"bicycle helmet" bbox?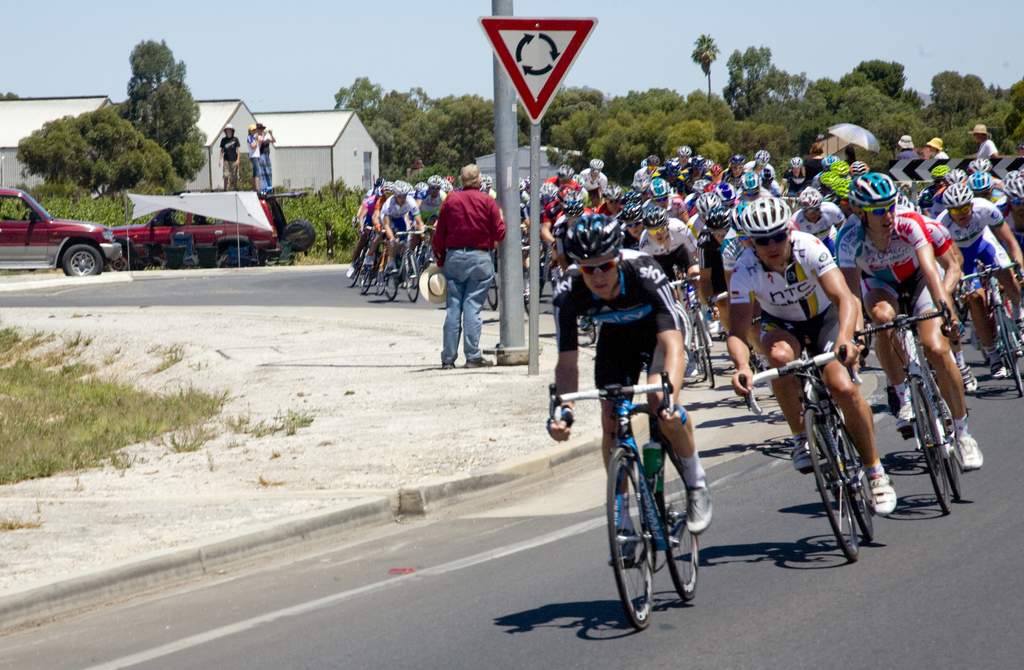
<bbox>796, 188, 820, 211</bbox>
